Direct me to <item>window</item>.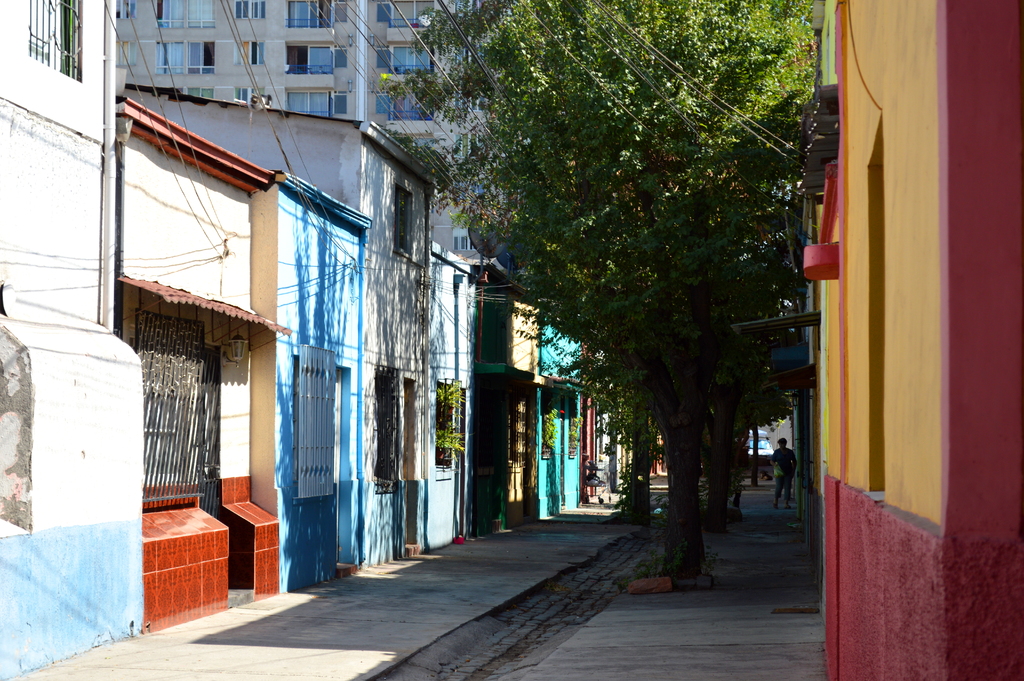
Direction: left=436, top=379, right=462, bottom=475.
